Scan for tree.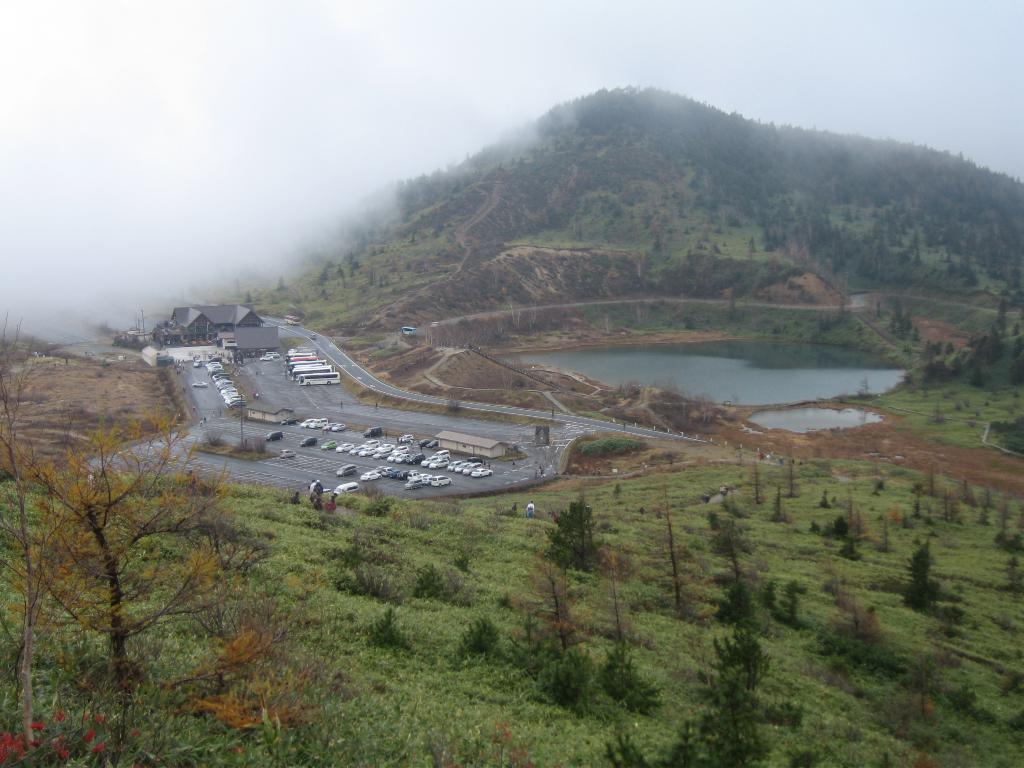
Scan result: rect(676, 636, 773, 767).
